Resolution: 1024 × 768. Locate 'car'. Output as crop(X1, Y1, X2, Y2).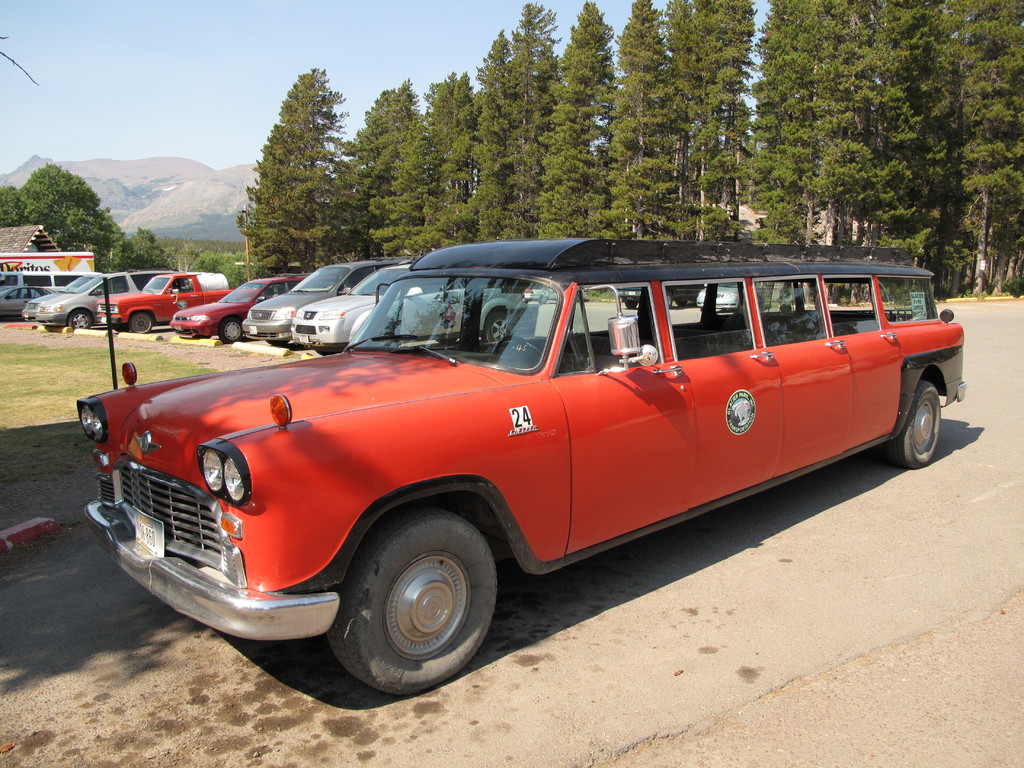
crop(291, 264, 546, 355).
